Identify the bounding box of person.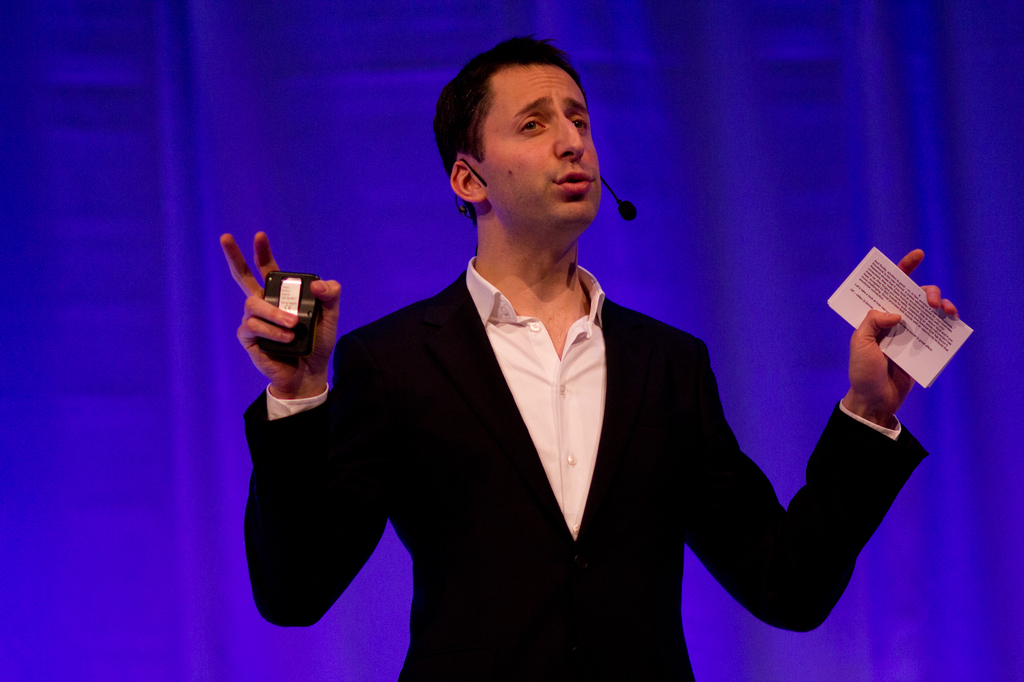
[286, 61, 831, 672].
